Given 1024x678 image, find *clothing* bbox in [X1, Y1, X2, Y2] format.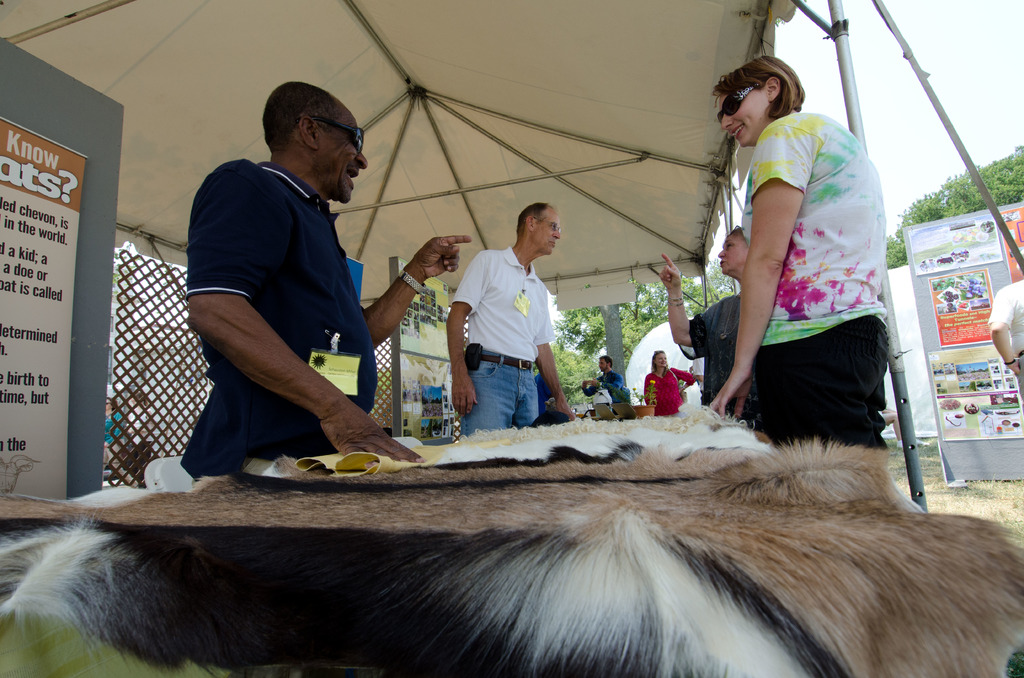
[451, 244, 556, 434].
